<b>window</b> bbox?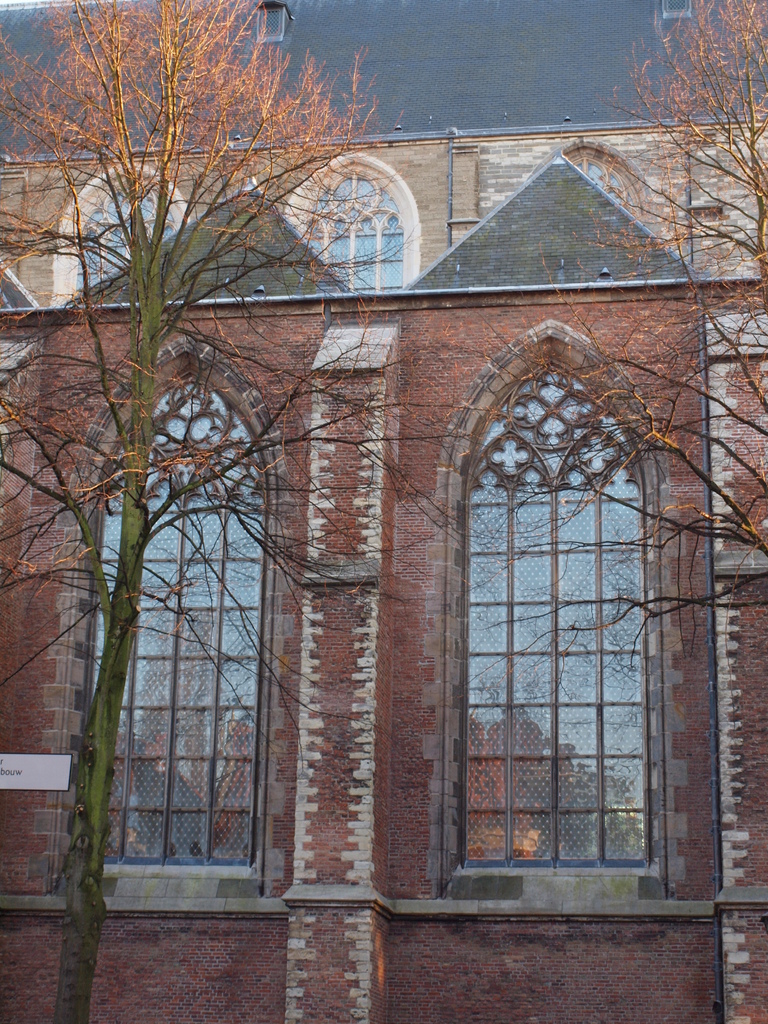
<bbox>54, 326, 280, 921</bbox>
